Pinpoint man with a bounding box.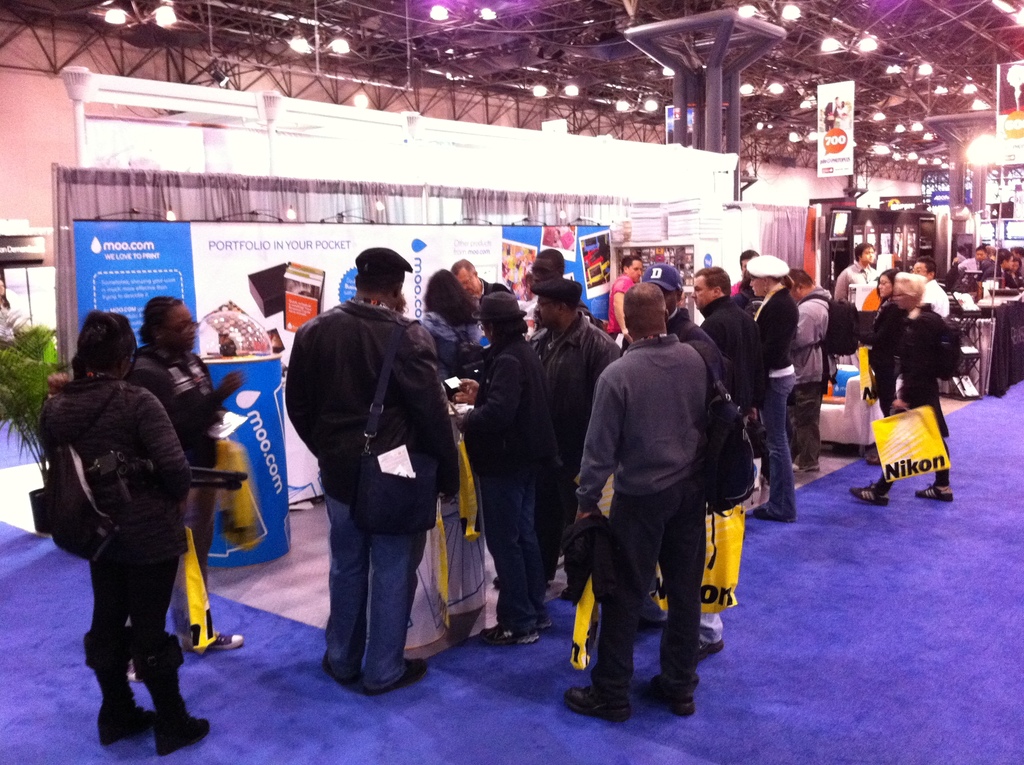
591, 249, 632, 326.
